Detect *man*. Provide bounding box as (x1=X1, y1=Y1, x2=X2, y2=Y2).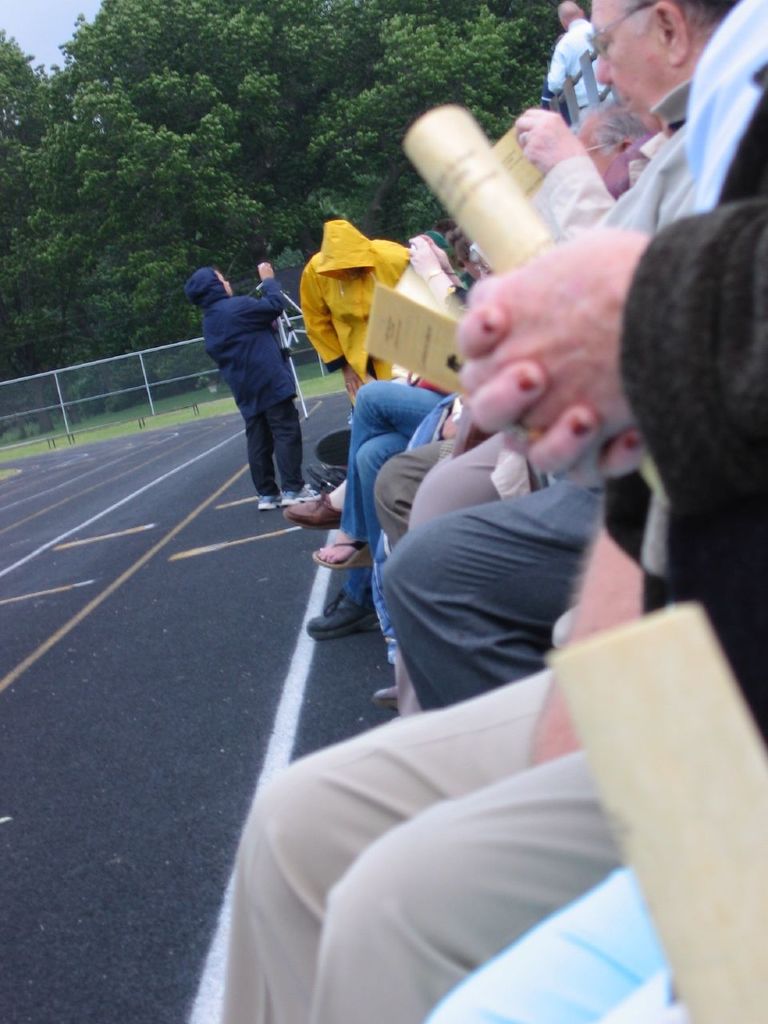
(x1=546, y1=4, x2=613, y2=118).
